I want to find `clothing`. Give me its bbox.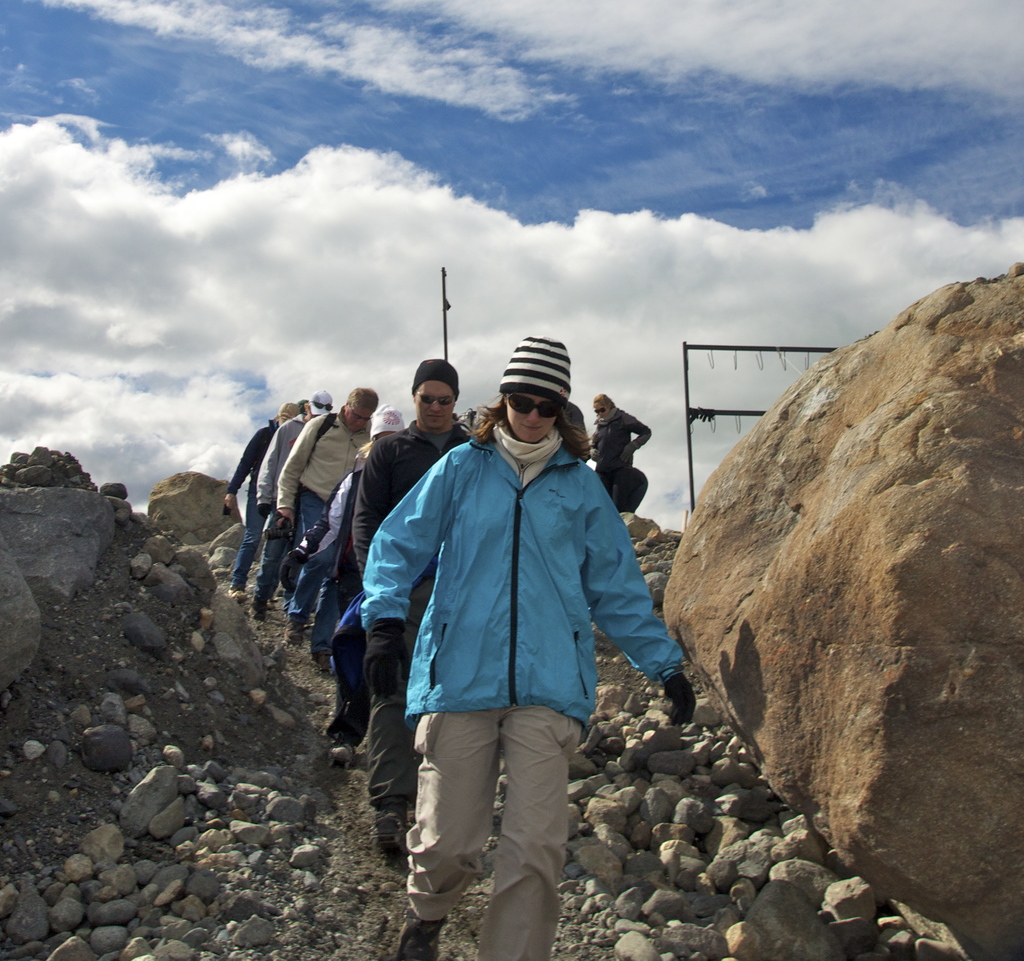
(590, 408, 646, 502).
